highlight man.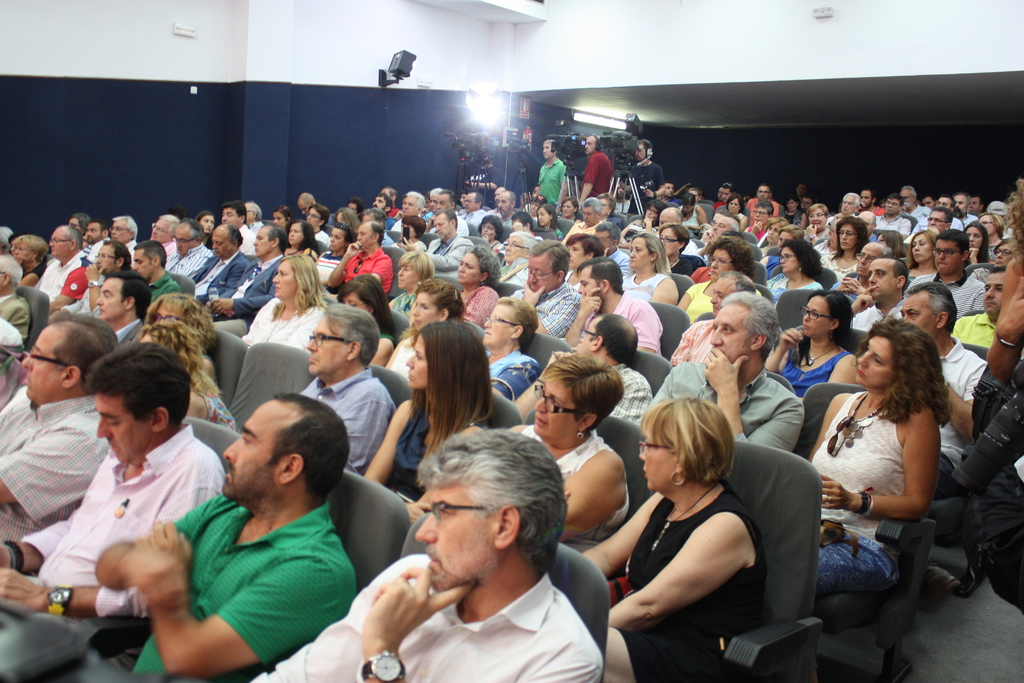
Highlighted region: region(3, 308, 141, 588).
